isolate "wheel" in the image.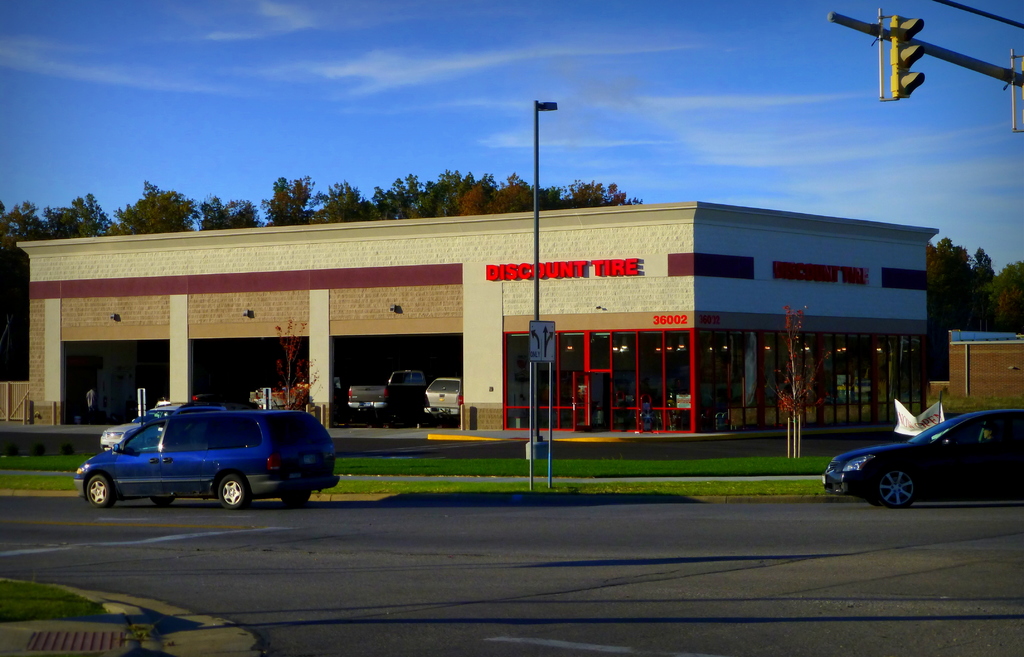
Isolated region: crop(145, 493, 173, 508).
